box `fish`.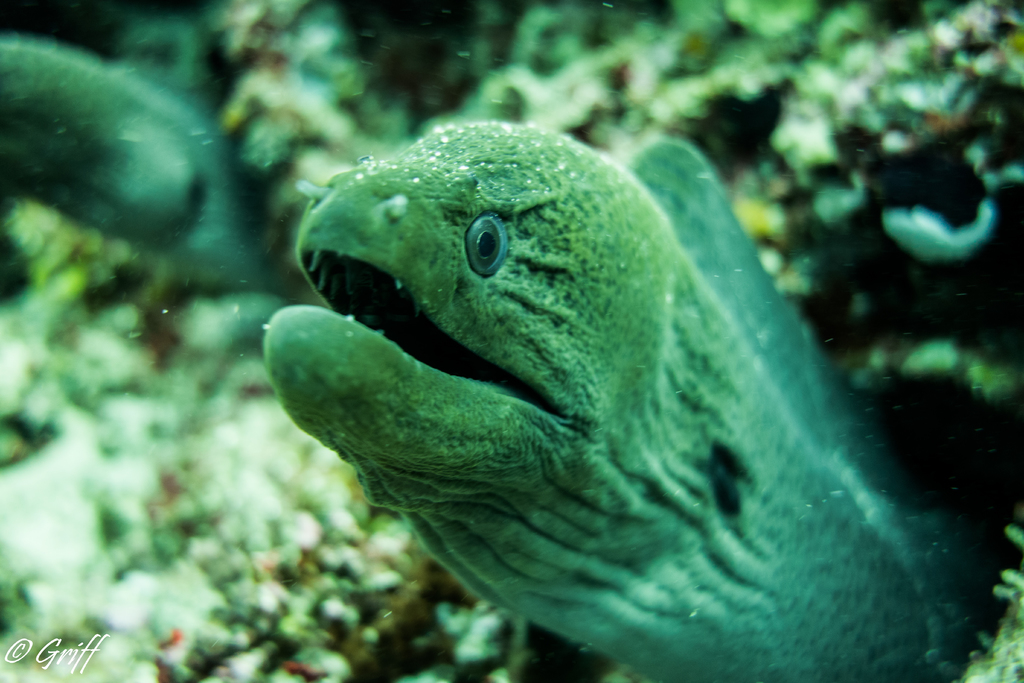
bbox(271, 128, 936, 667).
